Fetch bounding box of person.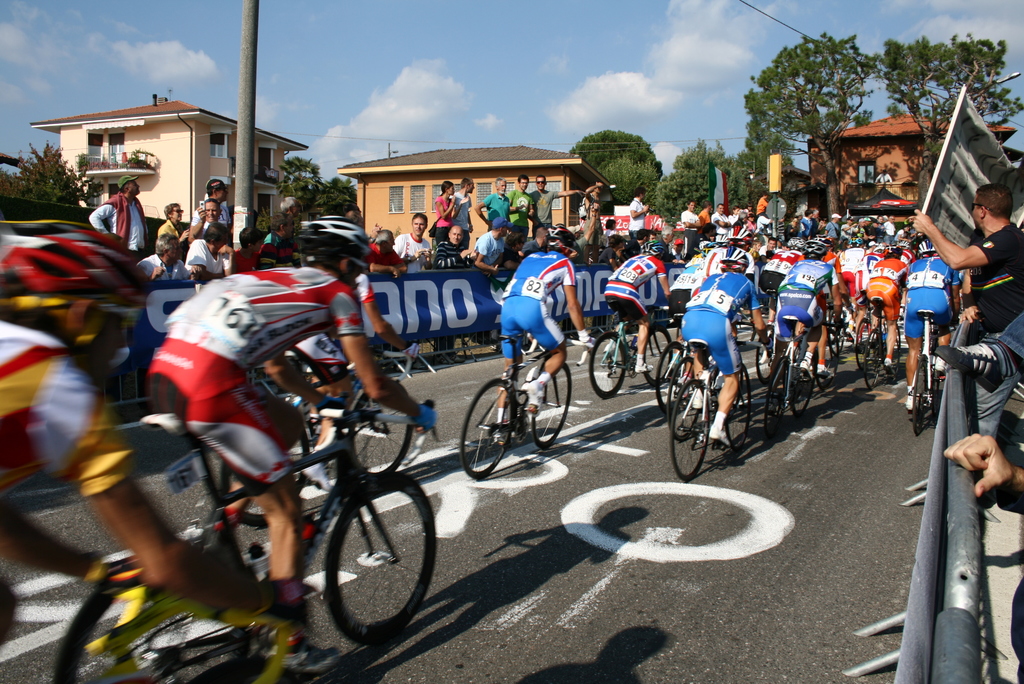
Bbox: (x1=681, y1=200, x2=701, y2=247).
